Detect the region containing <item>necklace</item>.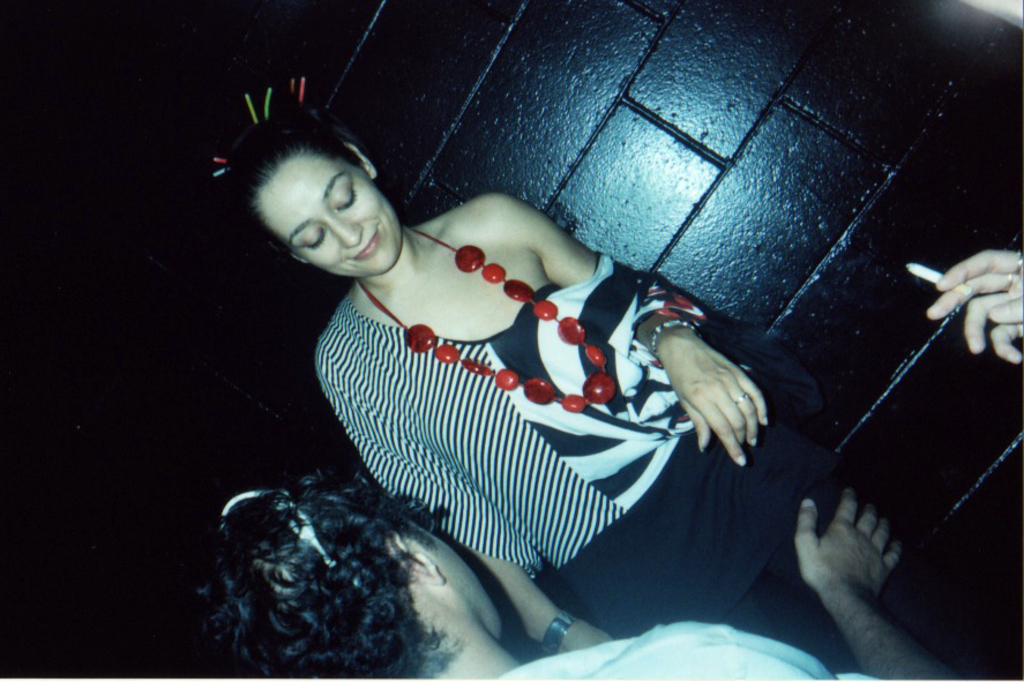
(360,223,616,411).
